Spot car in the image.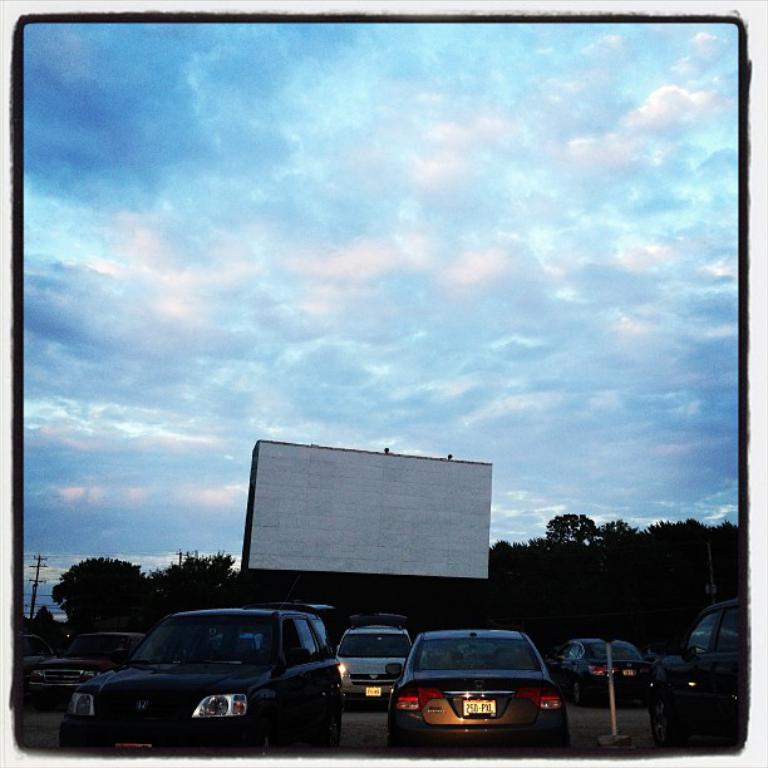
car found at (x1=29, y1=635, x2=157, y2=705).
